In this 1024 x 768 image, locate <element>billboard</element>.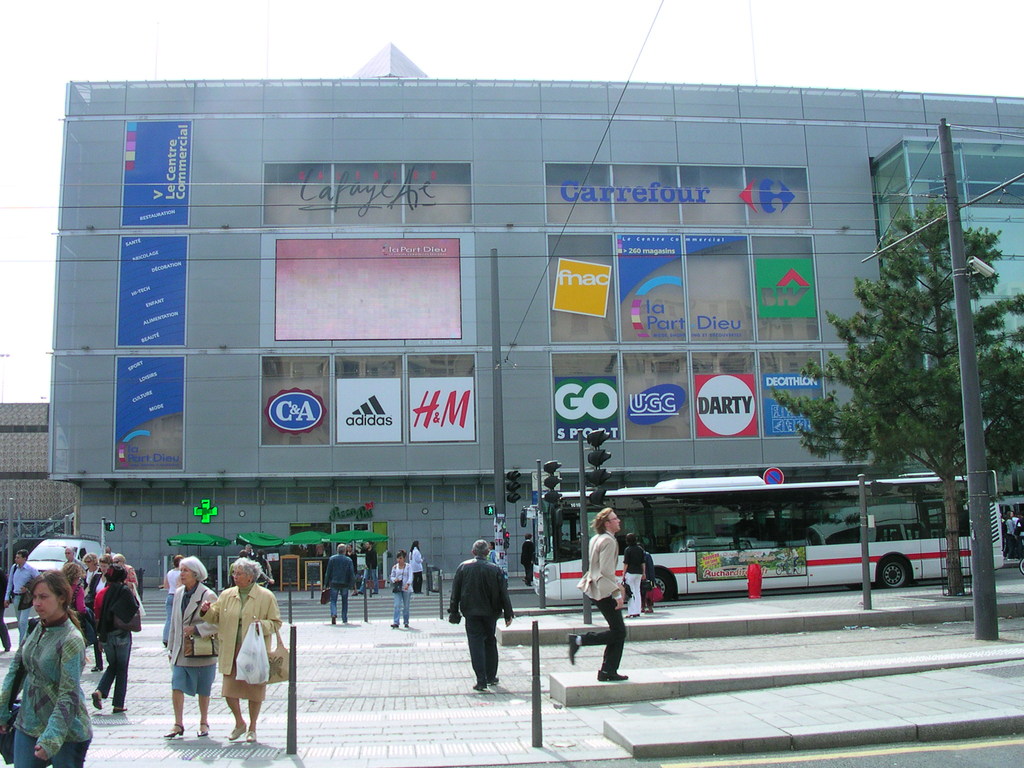
Bounding box: <region>411, 354, 472, 442</region>.
